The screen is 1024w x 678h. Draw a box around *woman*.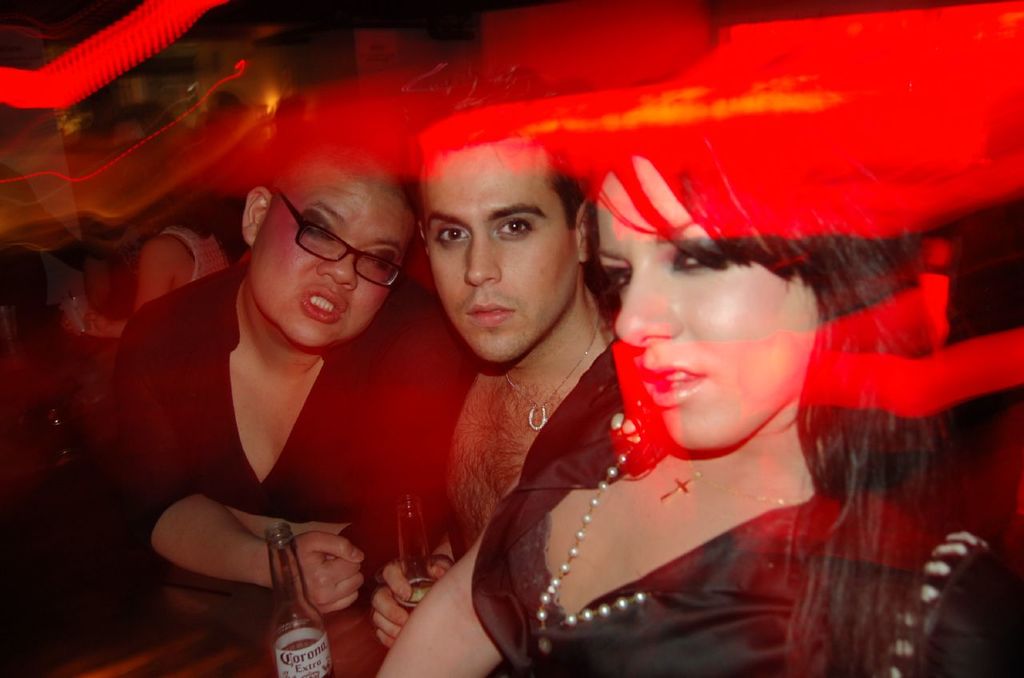
locate(318, 99, 939, 642).
